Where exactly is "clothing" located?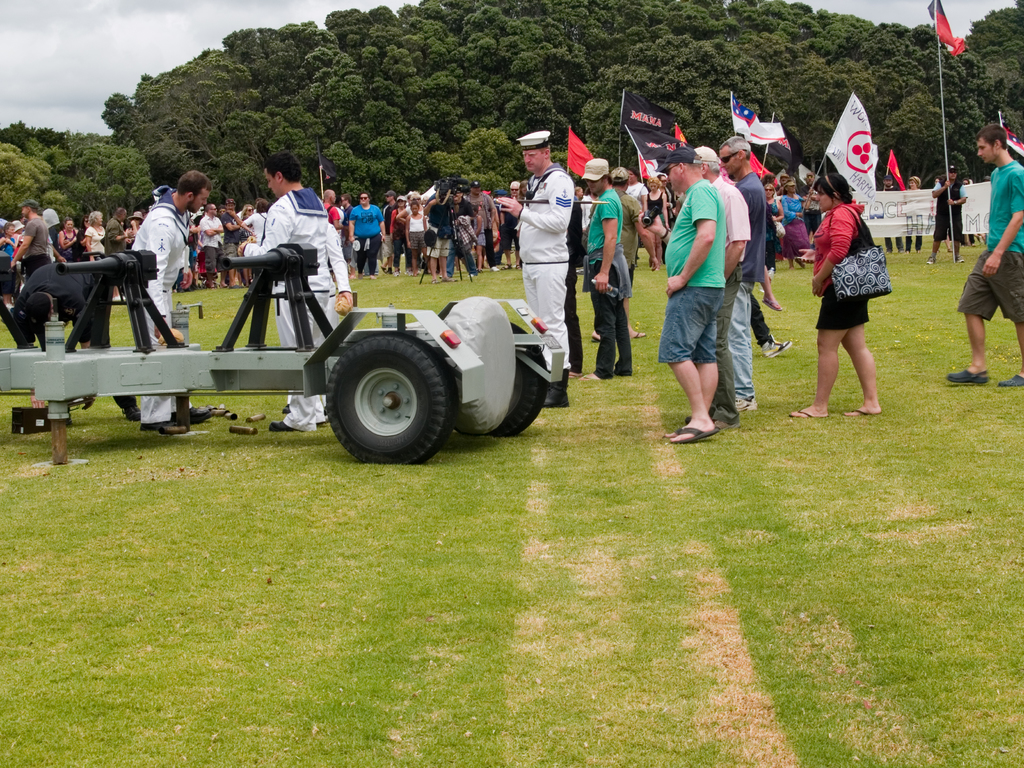
Its bounding box is locate(127, 184, 197, 426).
